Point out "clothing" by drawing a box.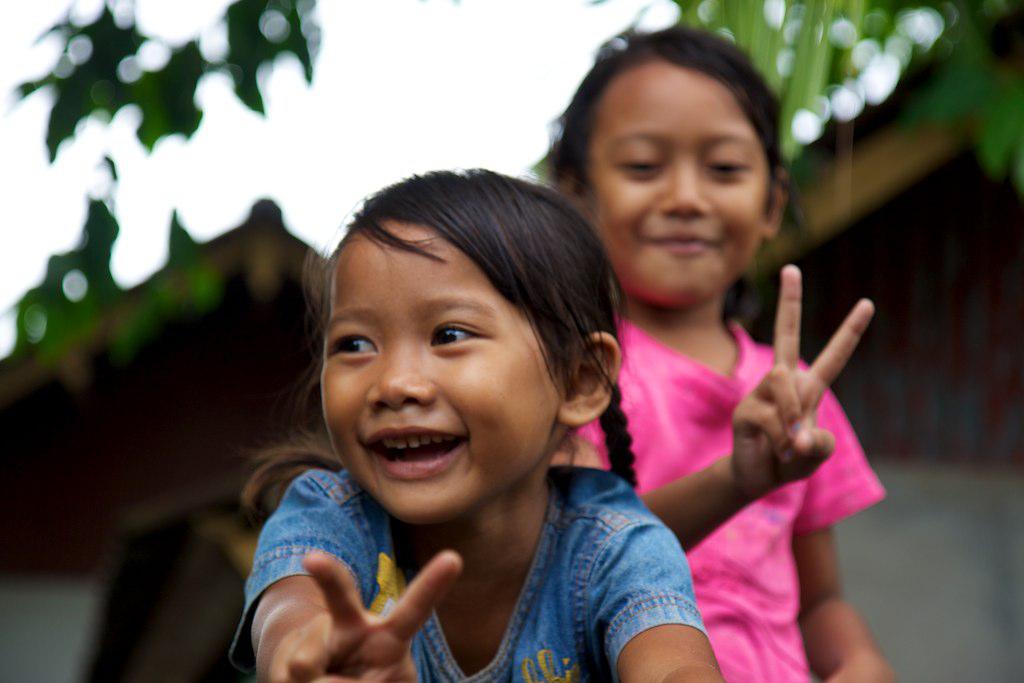
crop(205, 406, 741, 682).
